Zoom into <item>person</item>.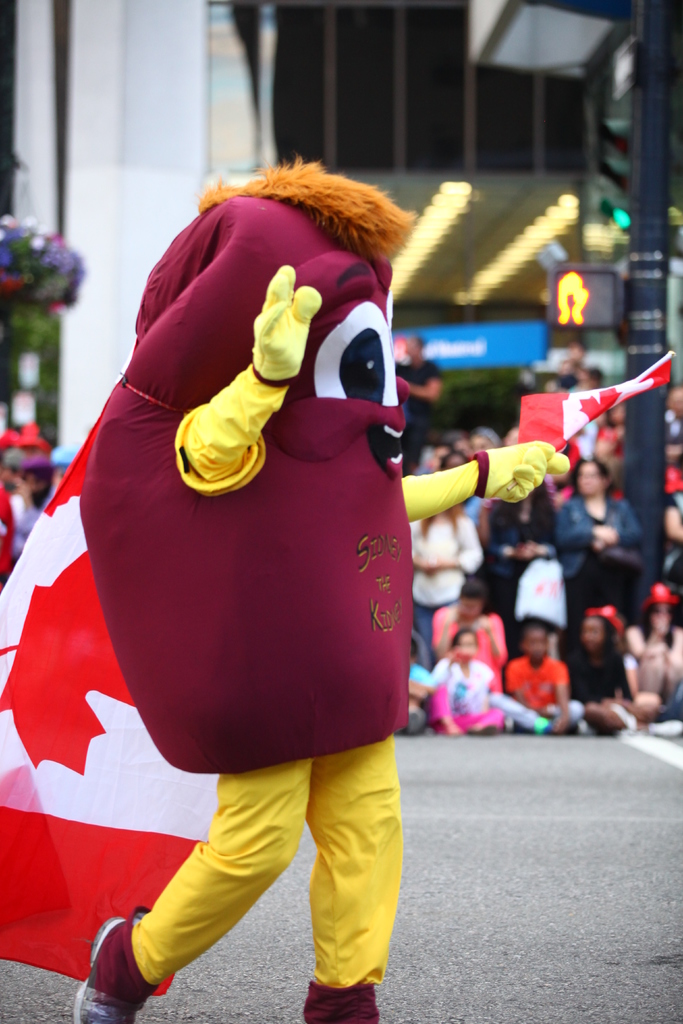
Zoom target: <region>420, 627, 509, 742</region>.
